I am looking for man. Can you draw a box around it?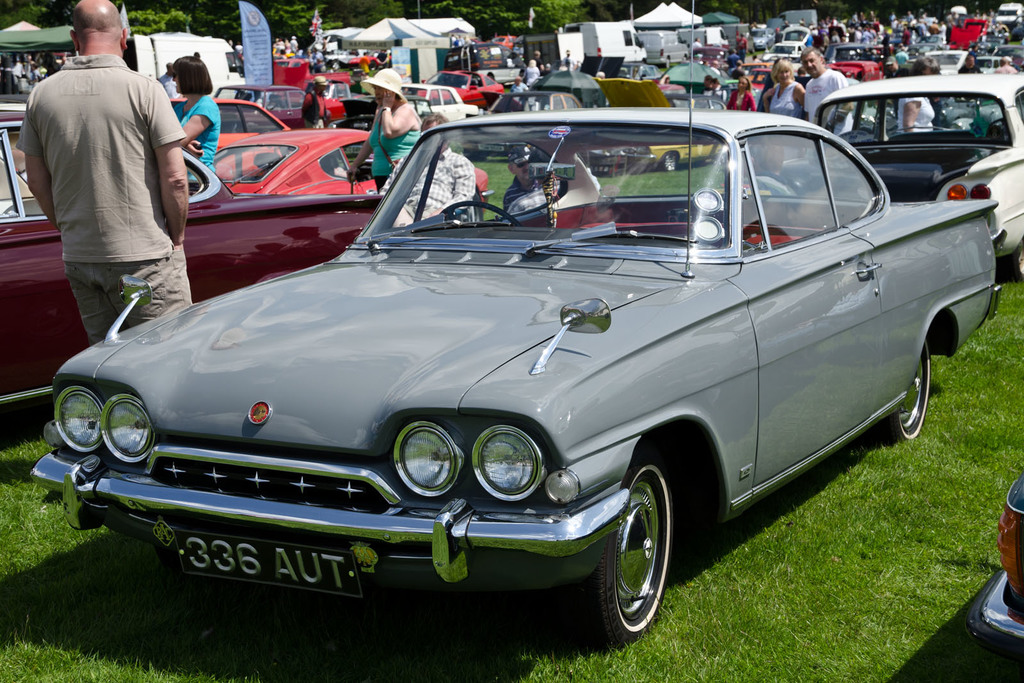
Sure, the bounding box is [left=156, top=58, right=185, bottom=105].
